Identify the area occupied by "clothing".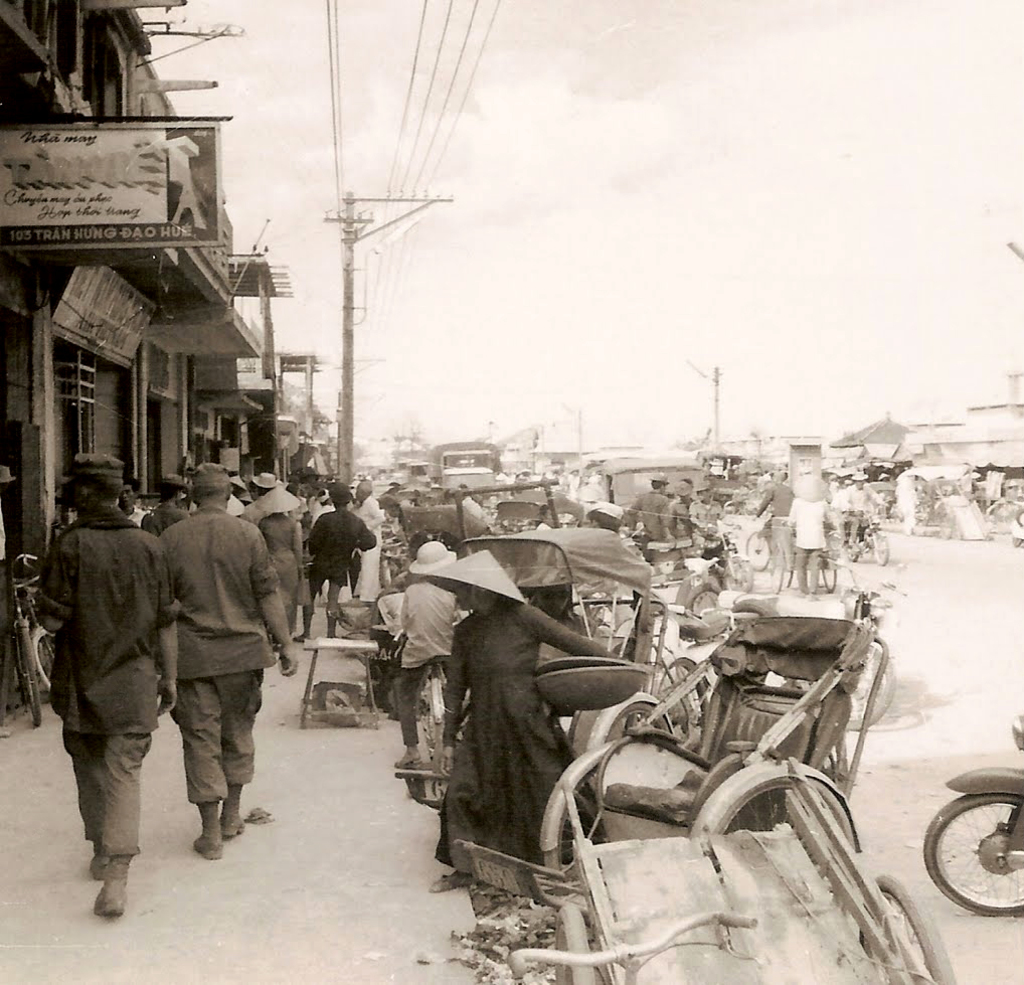
Area: bbox=(379, 590, 459, 746).
